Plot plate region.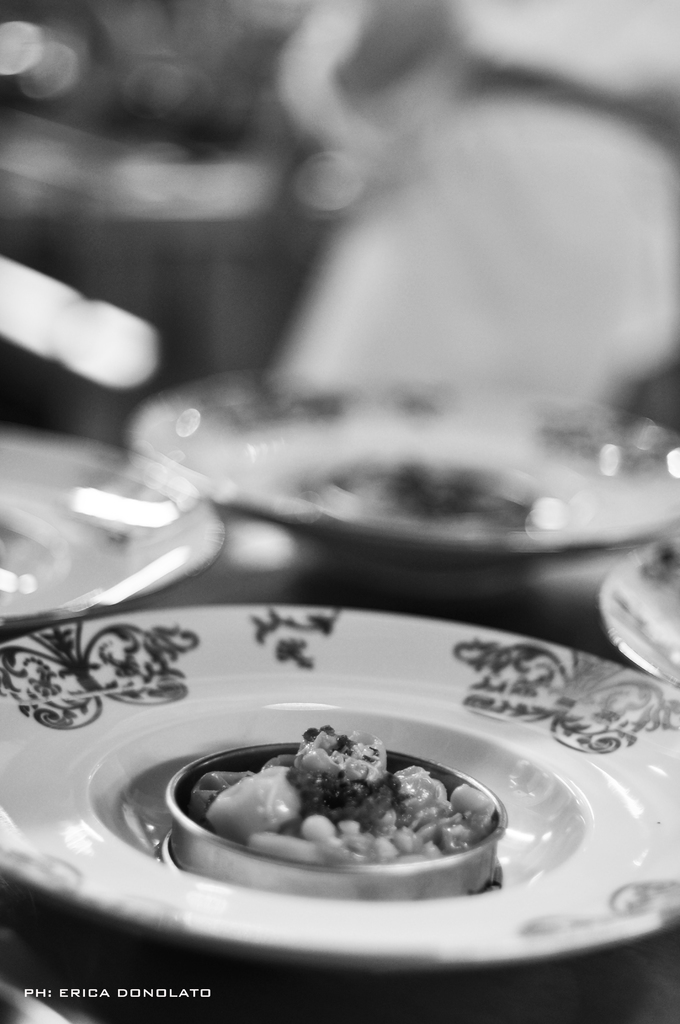
Plotted at (x1=601, y1=536, x2=679, y2=685).
